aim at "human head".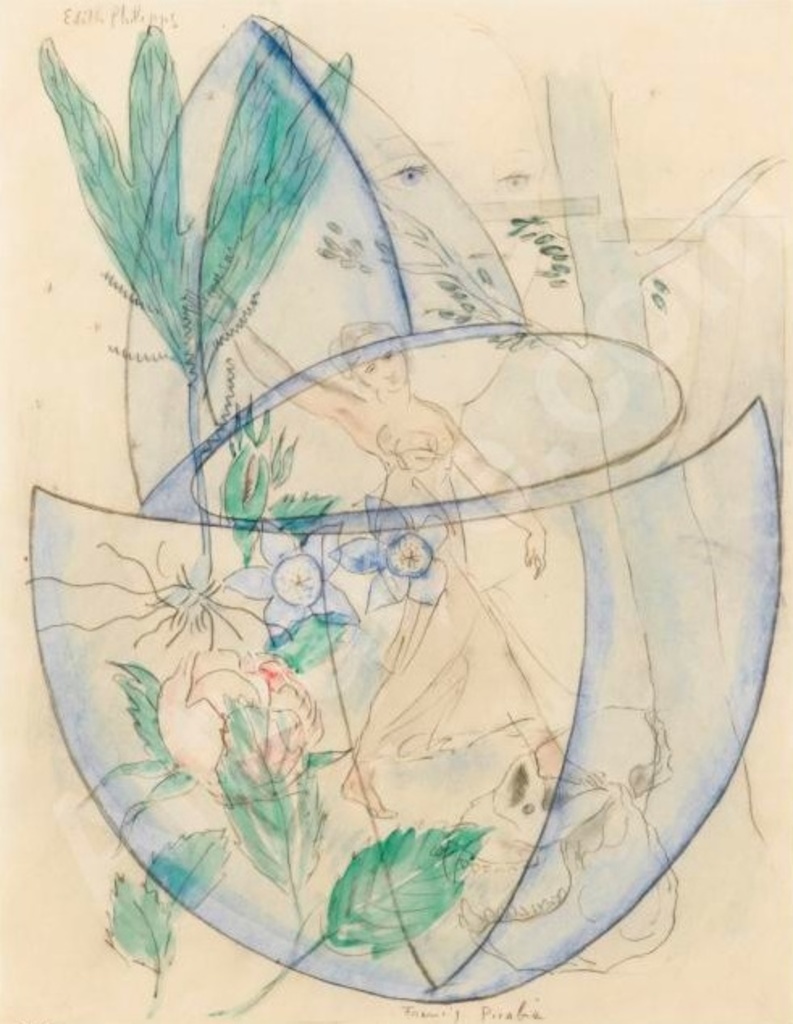
Aimed at (333, 318, 404, 389).
